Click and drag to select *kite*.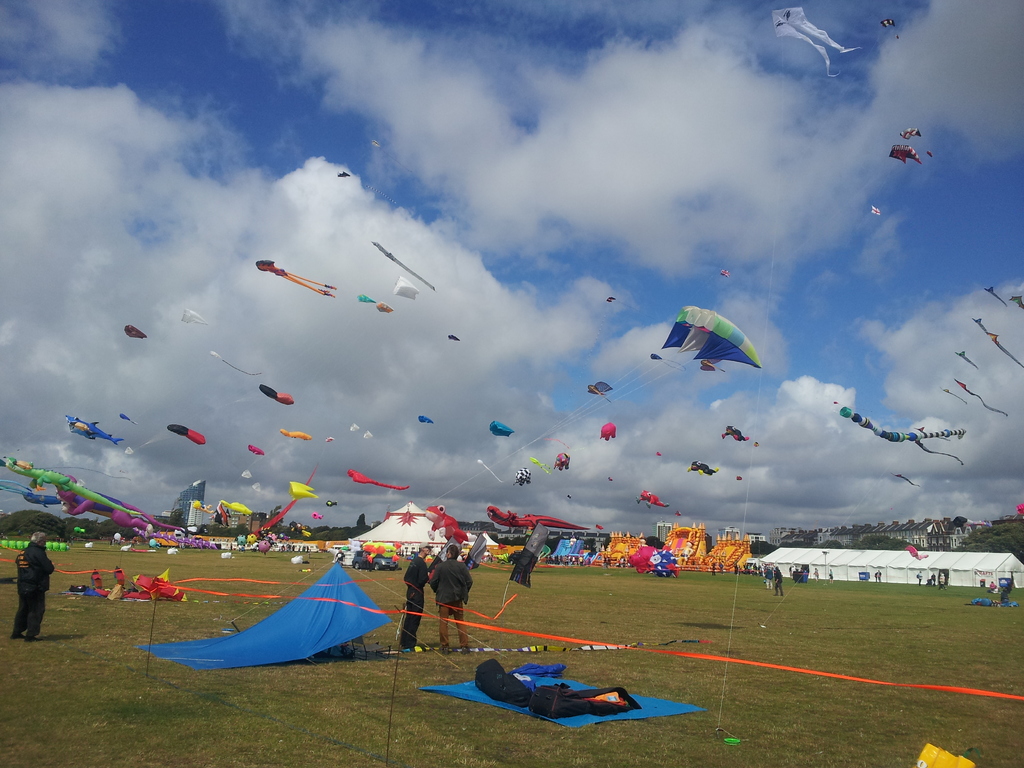
Selection: box=[428, 534, 462, 568].
